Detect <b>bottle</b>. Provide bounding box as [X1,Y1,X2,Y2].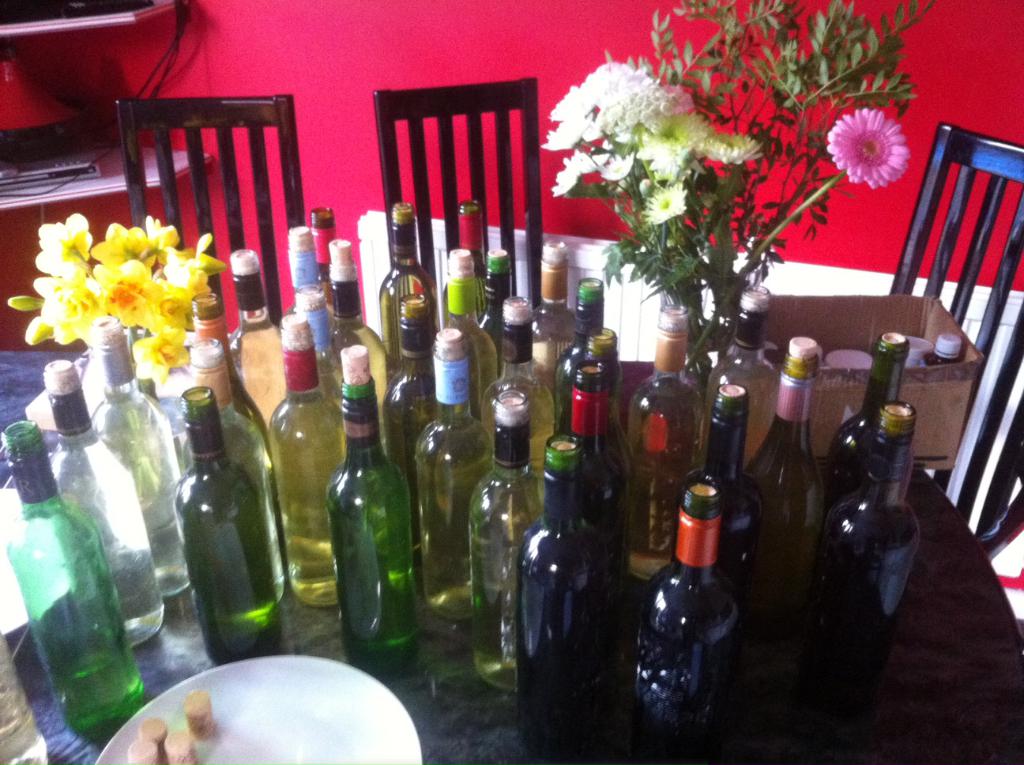
[444,245,503,397].
